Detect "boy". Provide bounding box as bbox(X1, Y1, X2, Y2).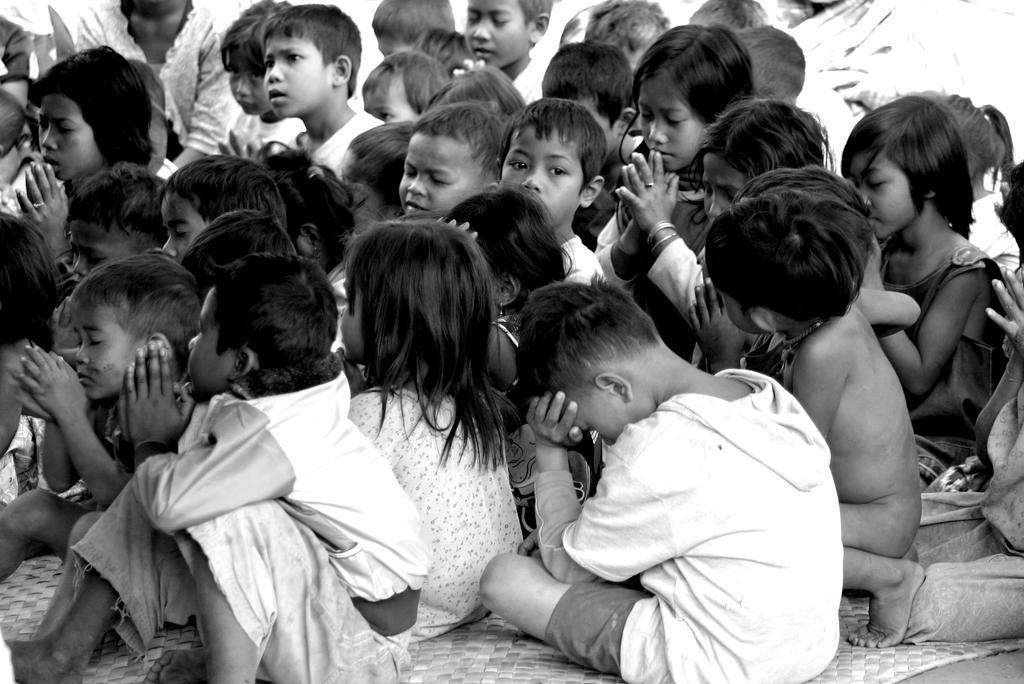
bbox(0, 246, 203, 683).
